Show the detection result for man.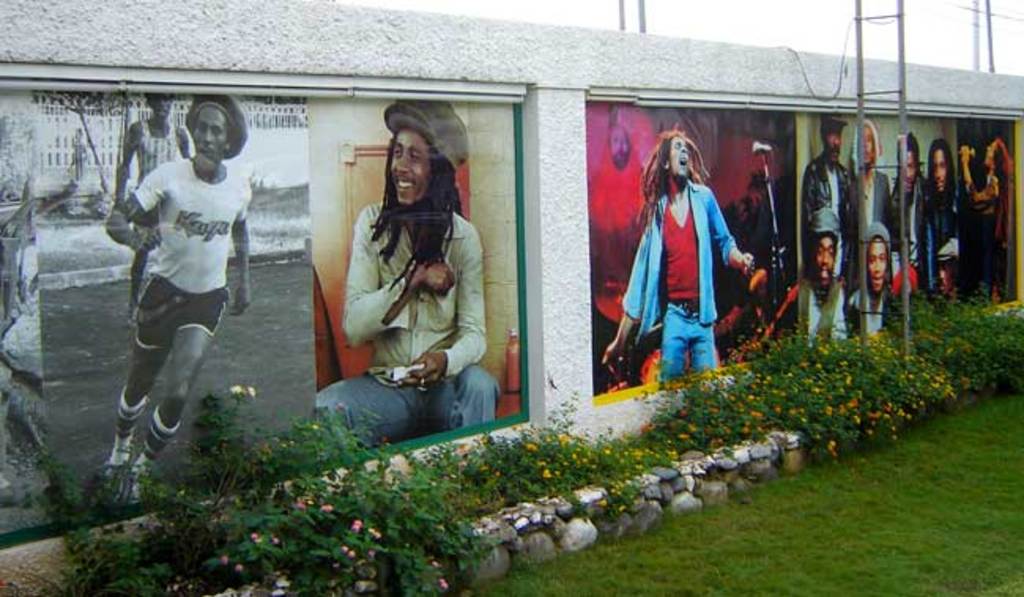
l=917, t=140, r=966, b=279.
